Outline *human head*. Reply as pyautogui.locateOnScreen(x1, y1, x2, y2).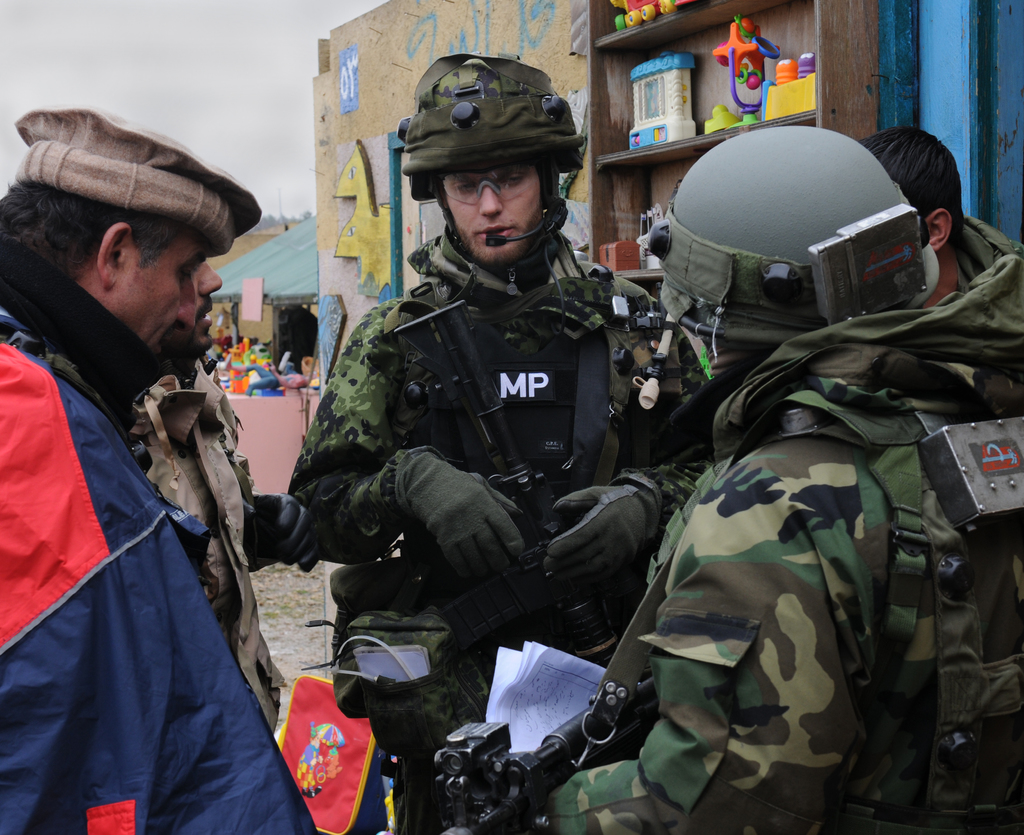
pyautogui.locateOnScreen(654, 127, 941, 390).
